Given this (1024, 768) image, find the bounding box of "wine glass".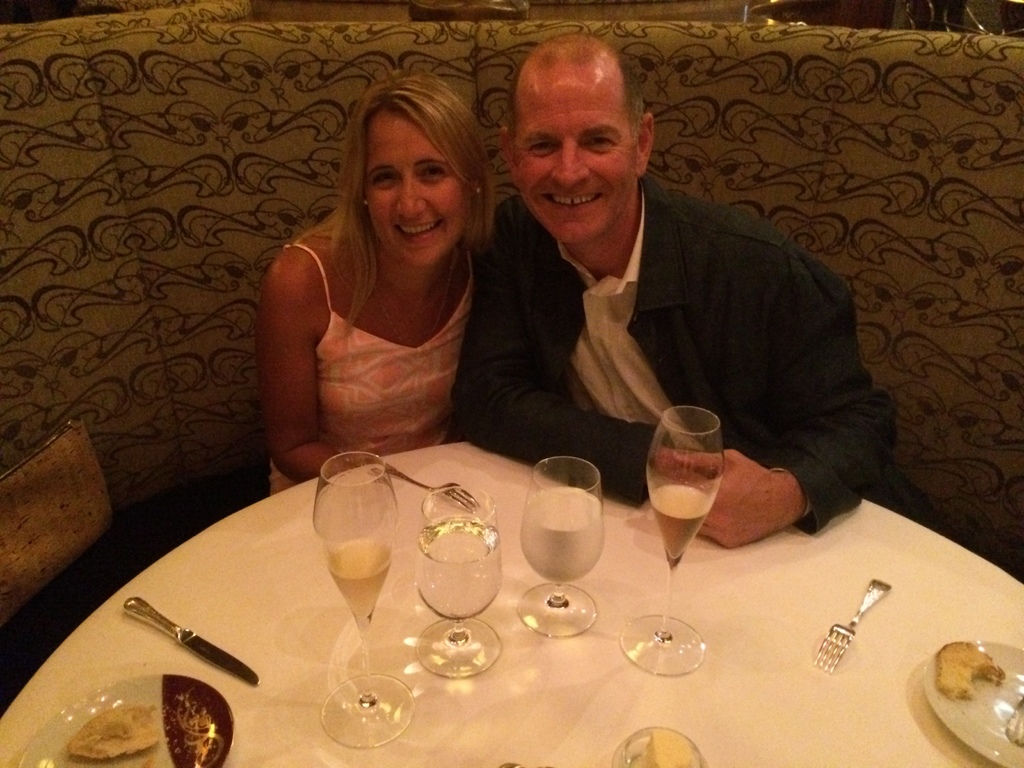
[x1=324, y1=450, x2=417, y2=749].
